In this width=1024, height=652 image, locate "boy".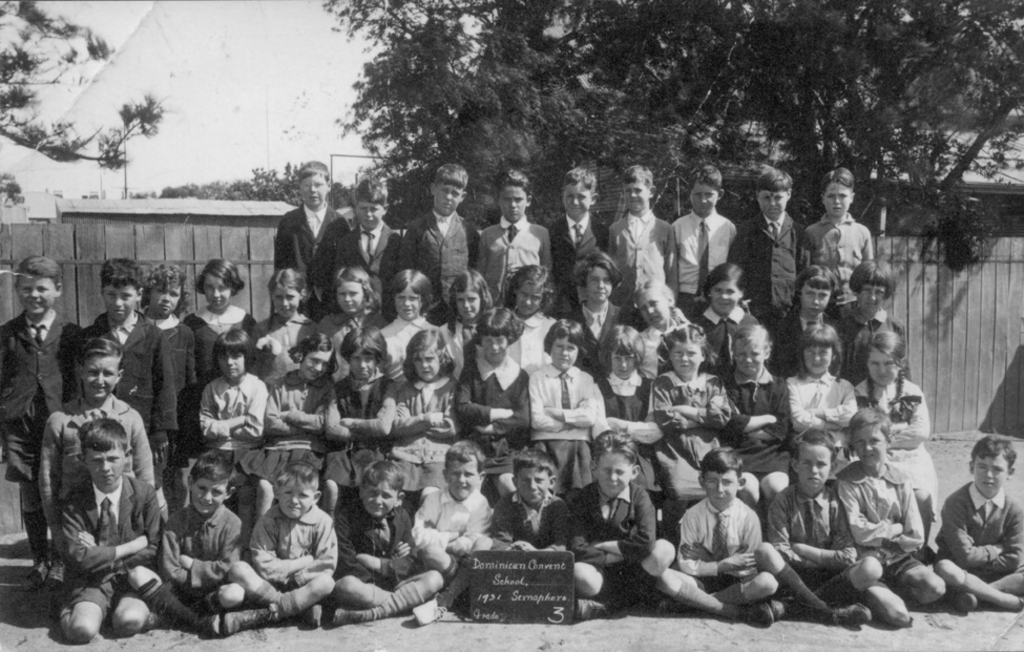
Bounding box: Rect(409, 439, 495, 622).
